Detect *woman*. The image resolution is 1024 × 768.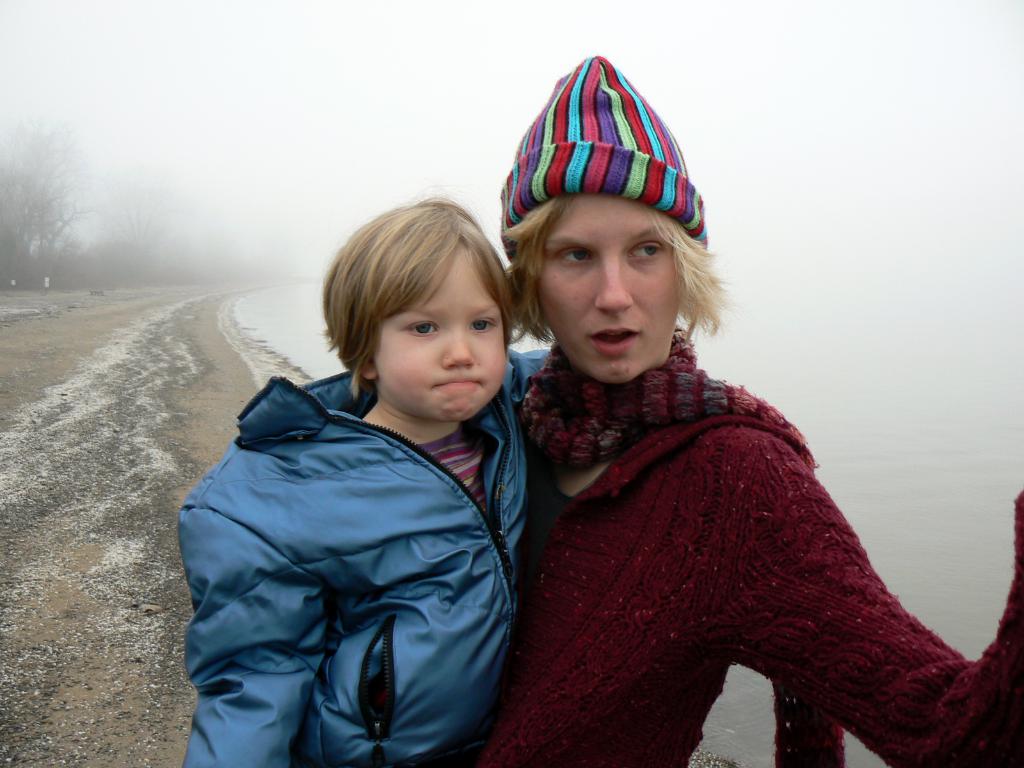
crop(465, 40, 1023, 767).
